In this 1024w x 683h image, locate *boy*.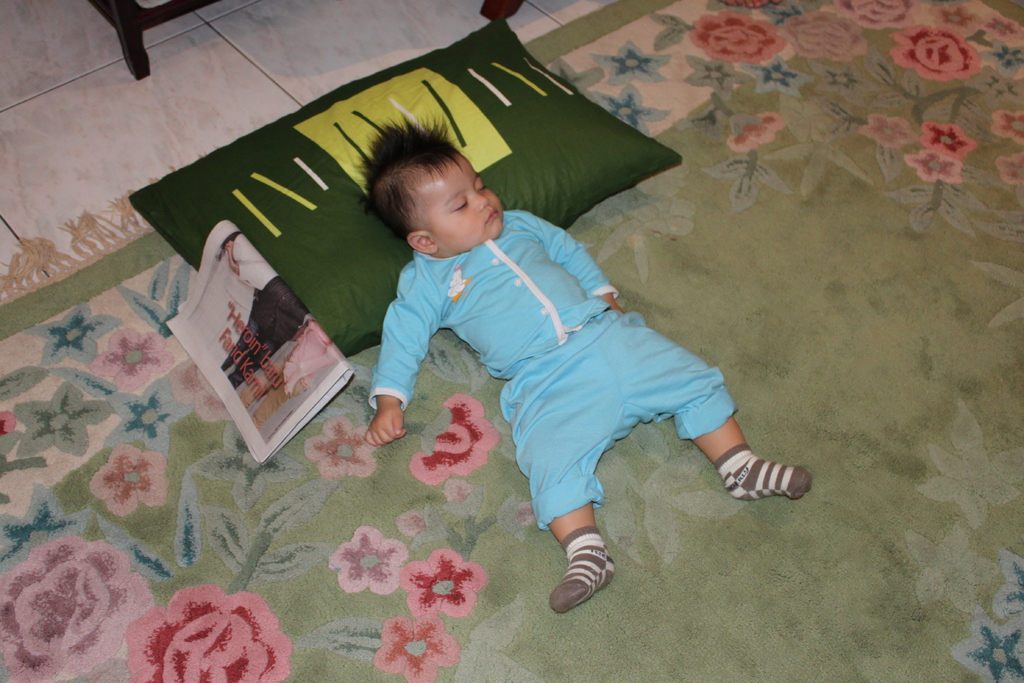
Bounding box: 308/96/753/589.
